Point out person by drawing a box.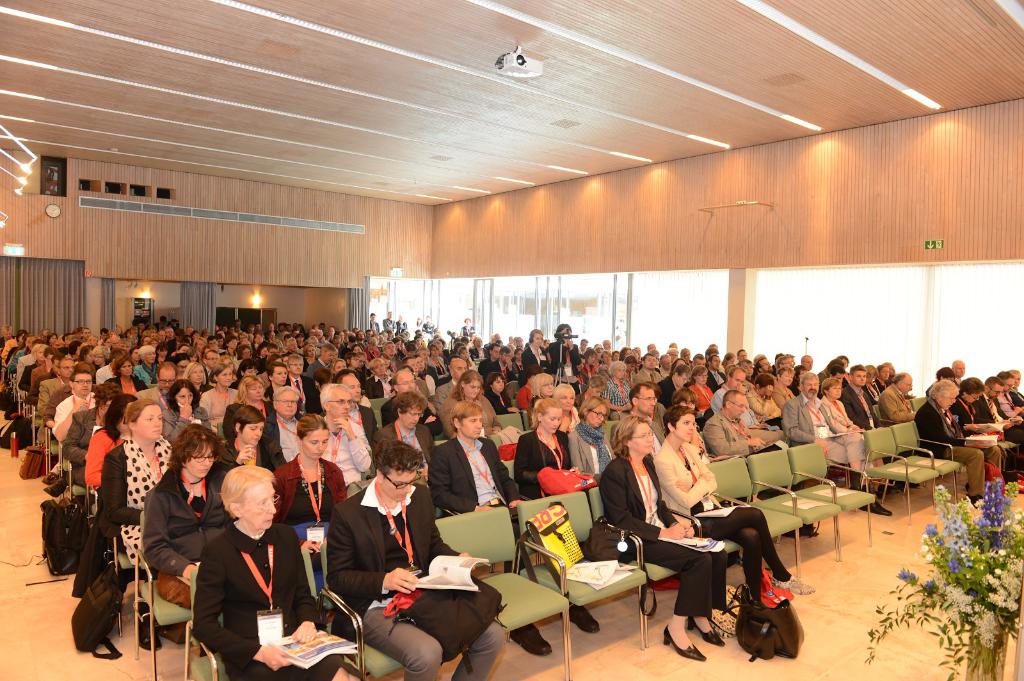
[x1=819, y1=378, x2=865, y2=437].
